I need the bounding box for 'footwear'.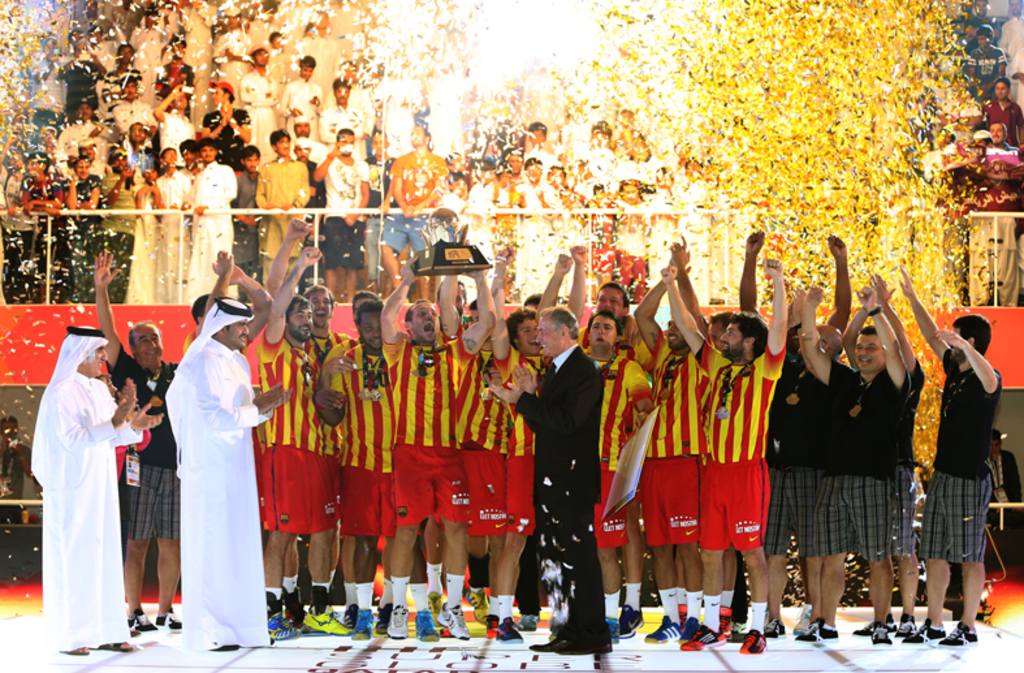
Here it is: (872, 629, 889, 644).
